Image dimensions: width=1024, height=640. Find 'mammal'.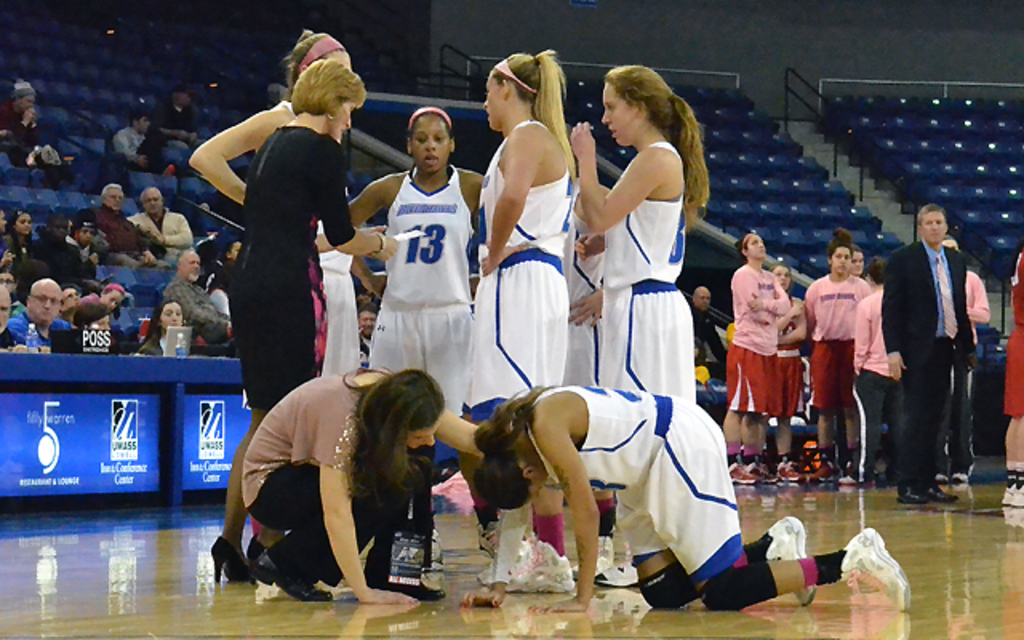
x1=107, y1=101, x2=182, y2=178.
